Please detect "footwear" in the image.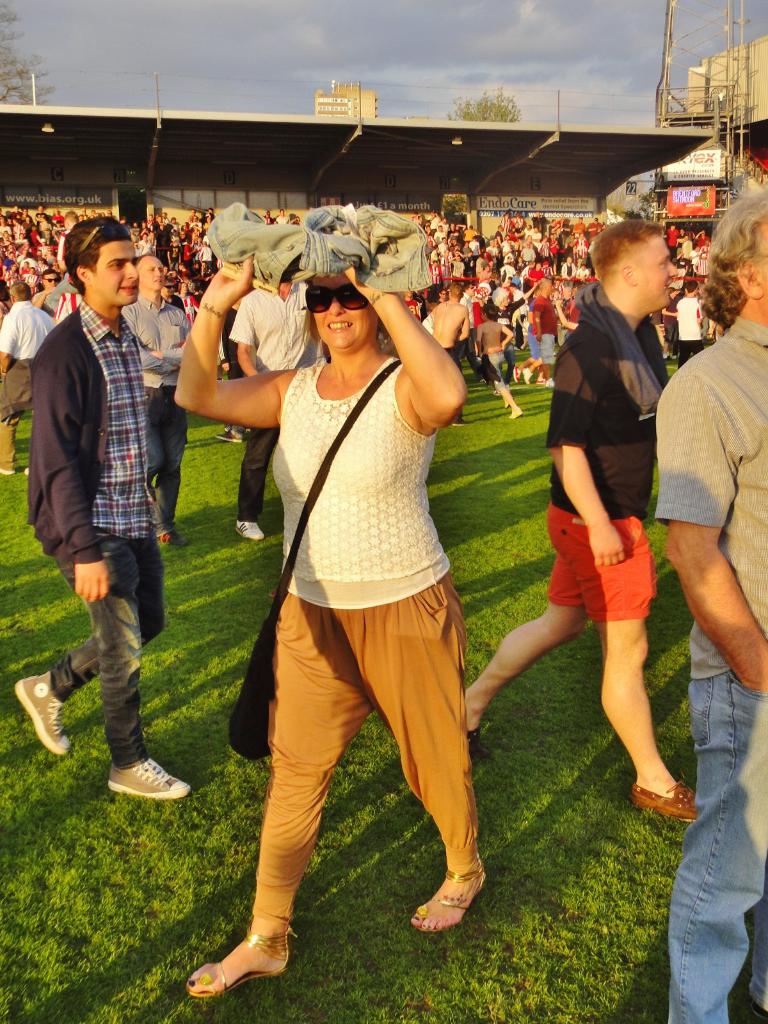
pyautogui.locateOnScreen(13, 671, 72, 760).
